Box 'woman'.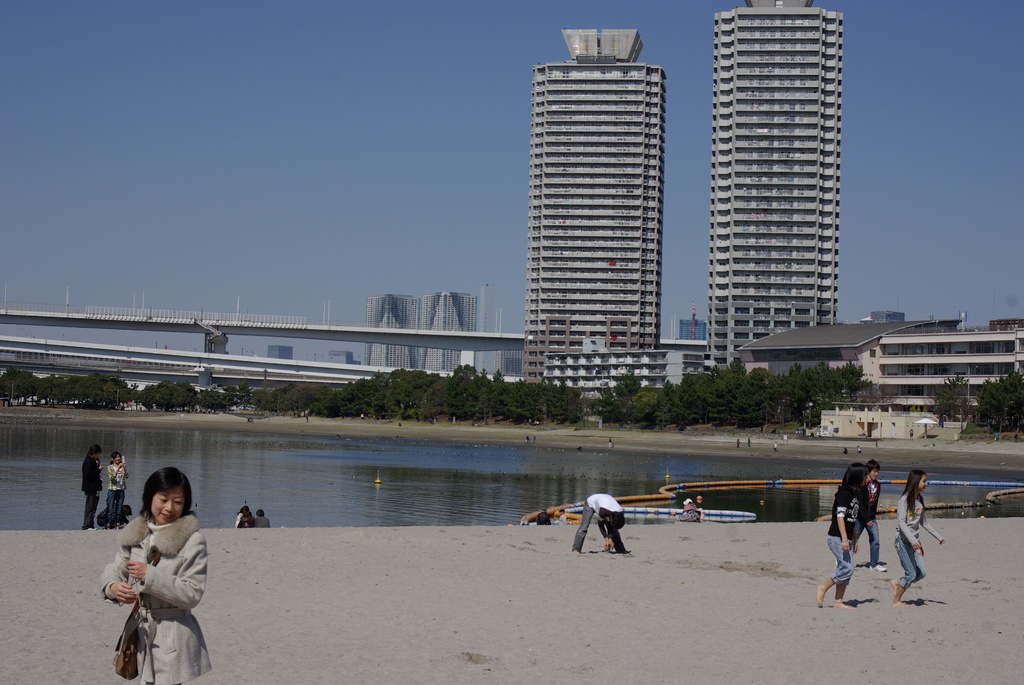
x1=890, y1=468, x2=946, y2=613.
